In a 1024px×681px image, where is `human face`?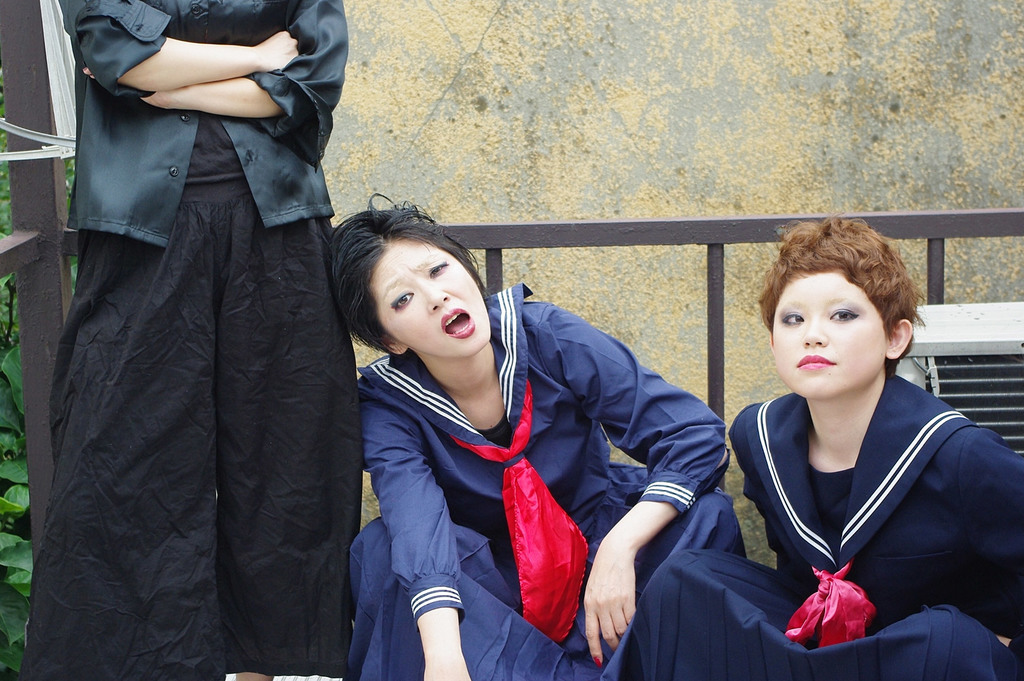
x1=771 y1=271 x2=890 y2=401.
